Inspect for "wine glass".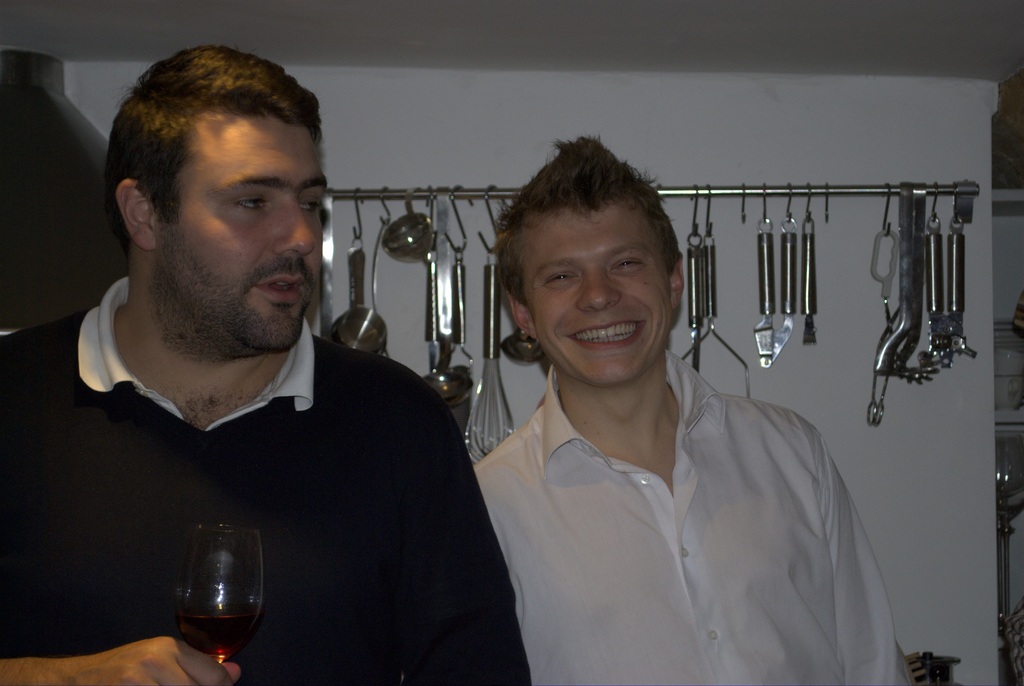
Inspection: box(169, 517, 264, 679).
